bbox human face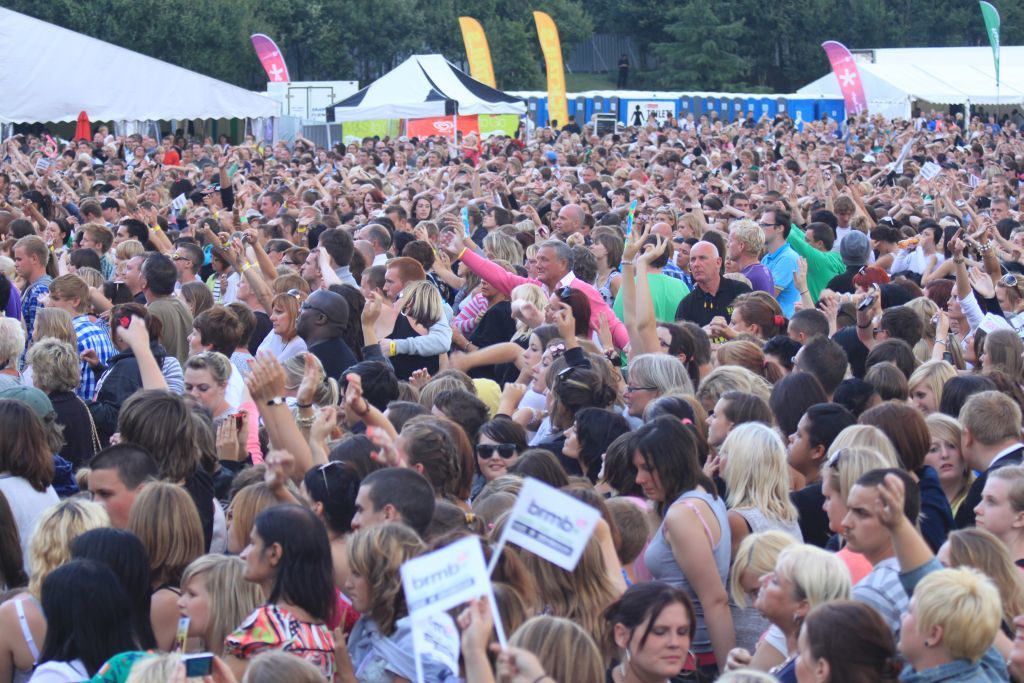
292 297 317 336
